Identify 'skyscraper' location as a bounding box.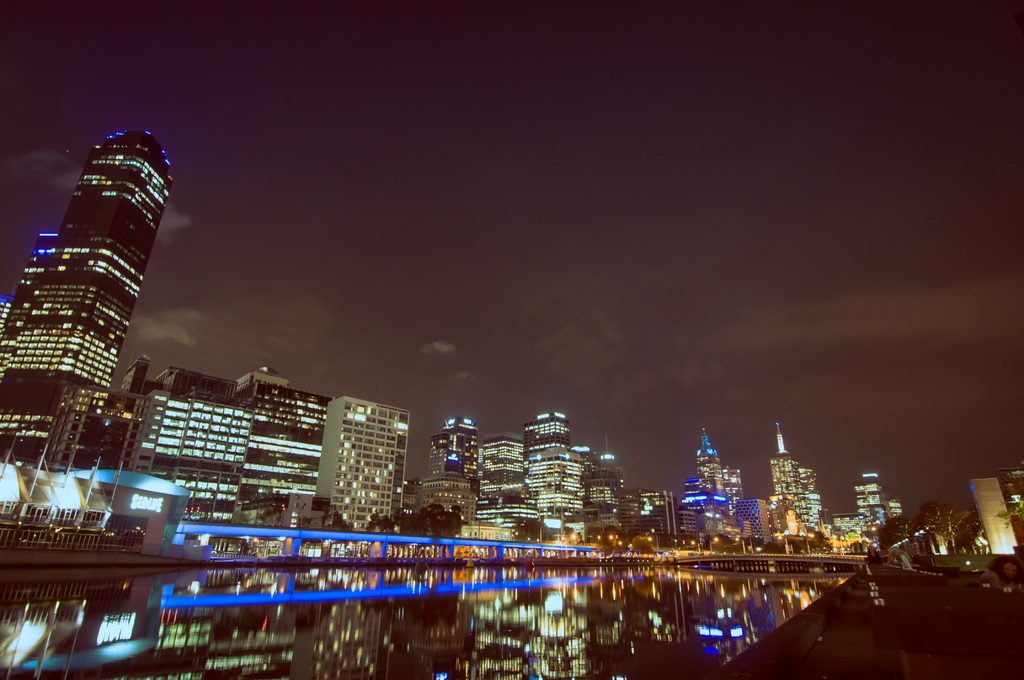
<box>588,423,628,528</box>.
